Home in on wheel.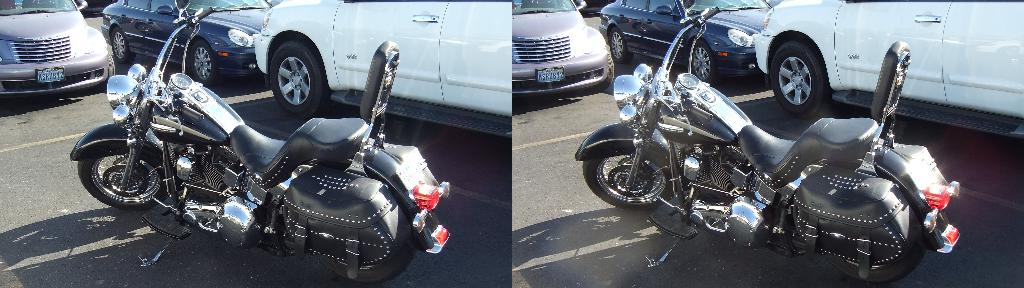
Homed in at 110/29/135/60.
